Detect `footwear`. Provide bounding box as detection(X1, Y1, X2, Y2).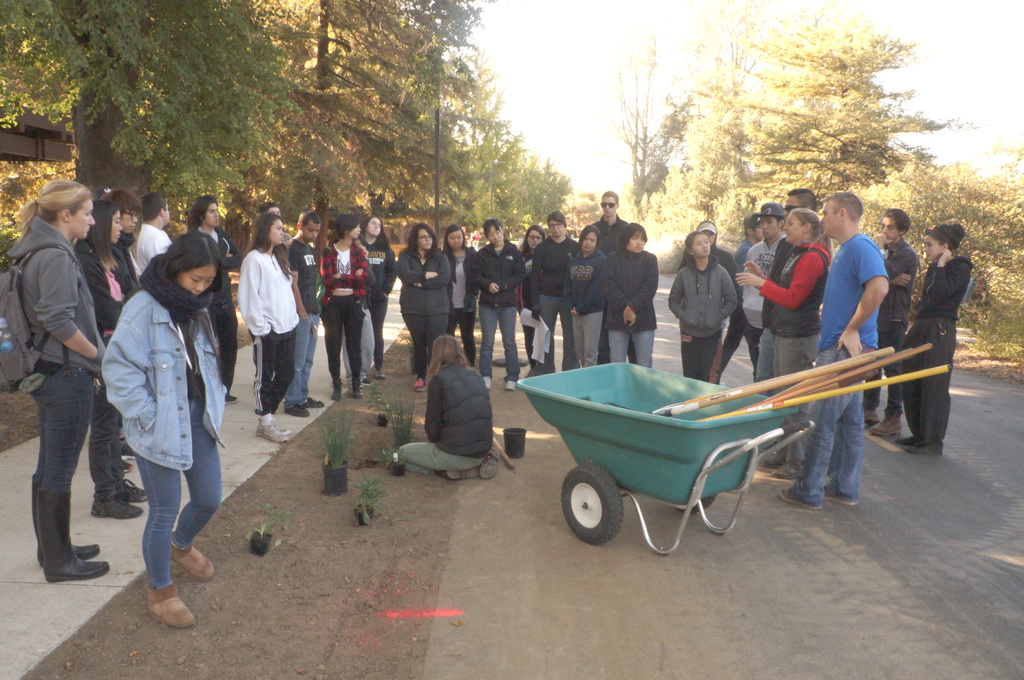
detection(283, 397, 308, 420).
